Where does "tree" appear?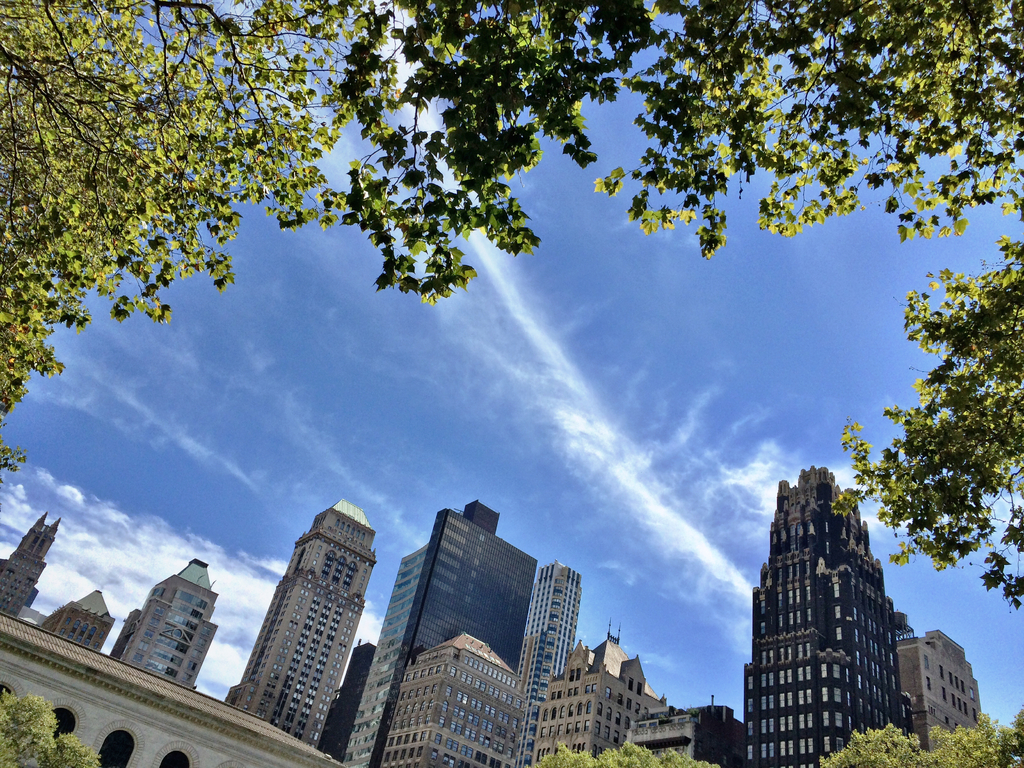
Appears at 829/232/1023/612.
